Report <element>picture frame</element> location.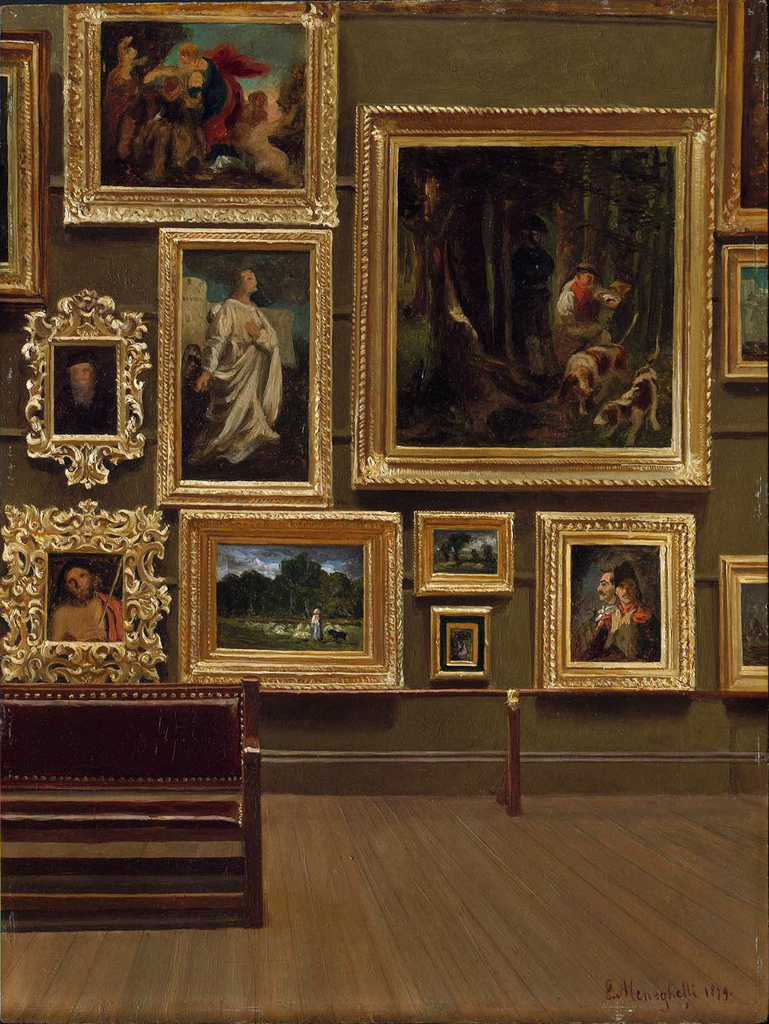
Report: box=[412, 506, 517, 600].
